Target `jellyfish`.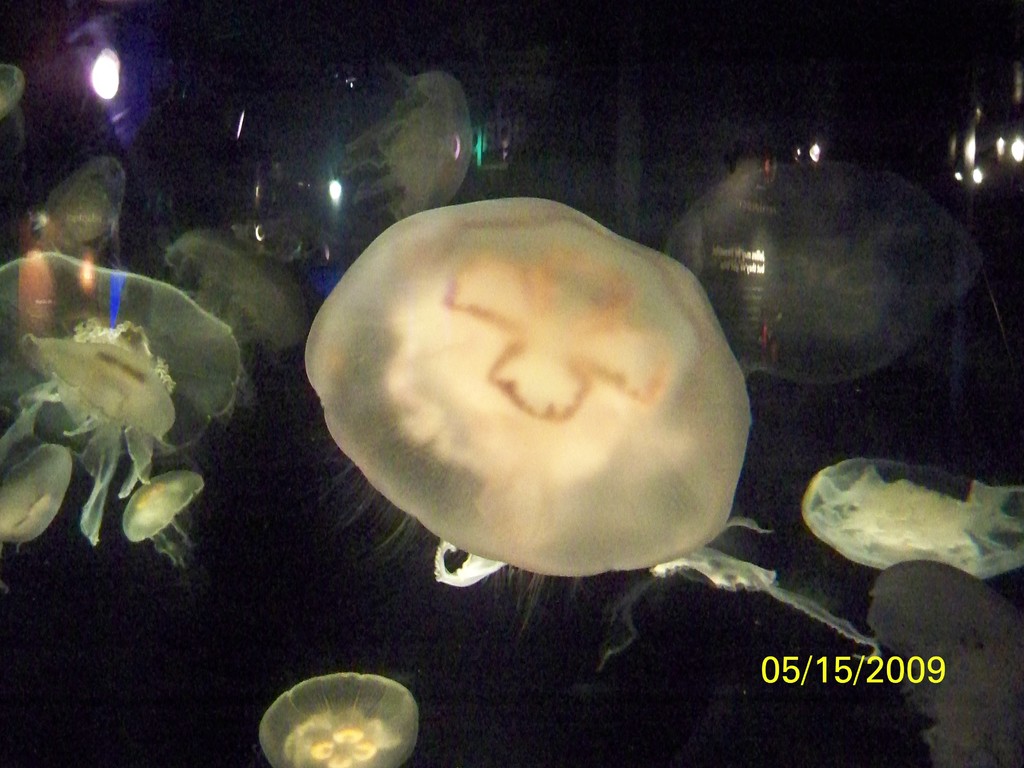
Target region: {"x1": 28, "y1": 156, "x2": 123, "y2": 253}.
